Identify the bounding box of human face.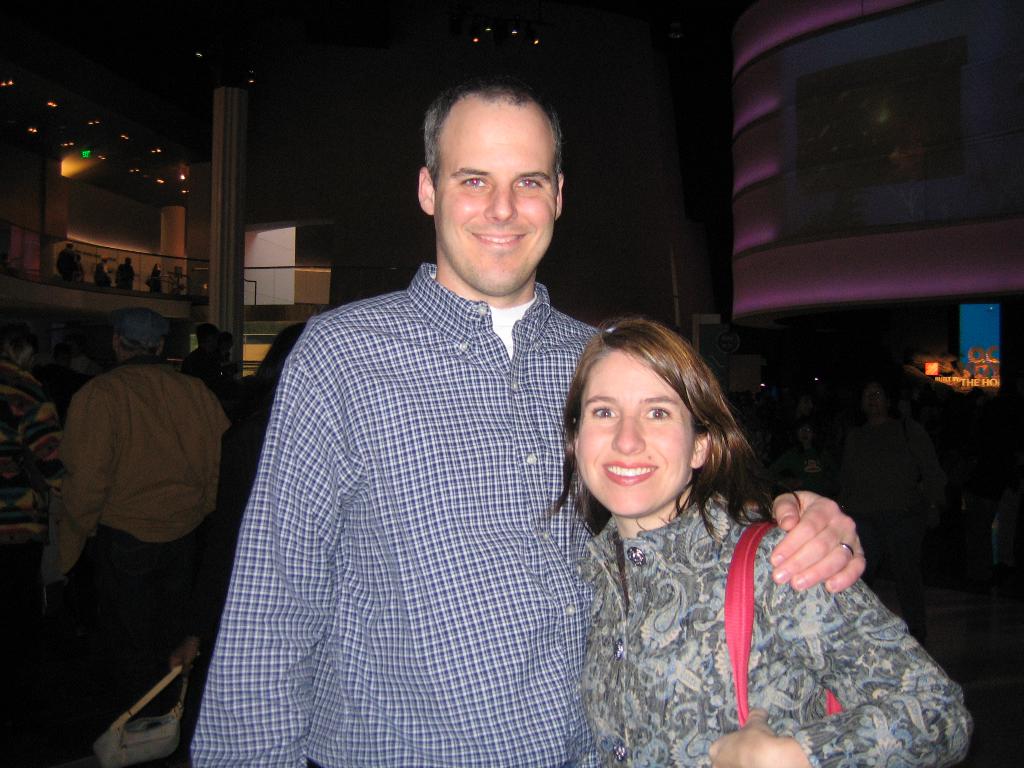
(x1=577, y1=352, x2=690, y2=516).
